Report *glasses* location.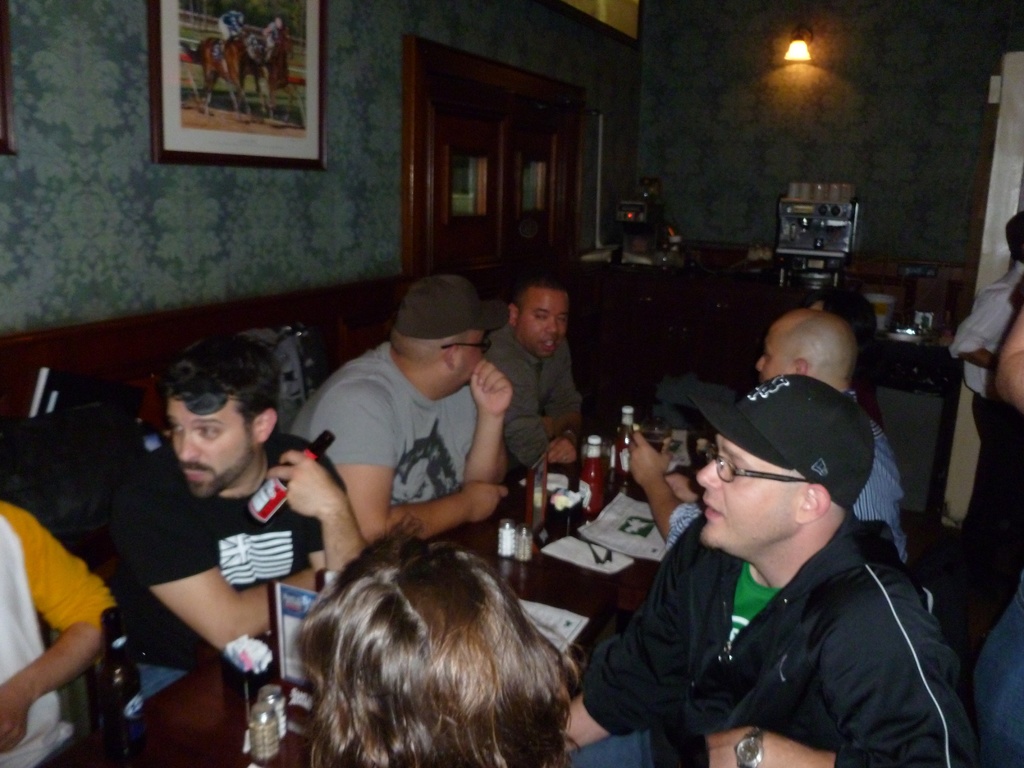
Report: 701:452:809:478.
